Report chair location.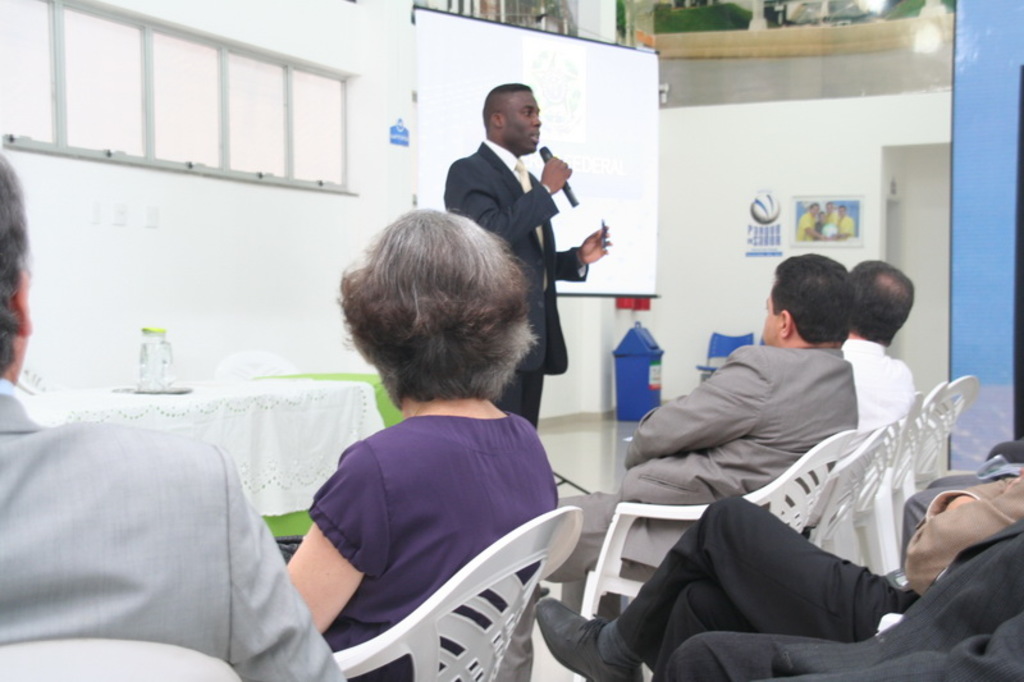
Report: l=335, t=505, r=585, b=681.
